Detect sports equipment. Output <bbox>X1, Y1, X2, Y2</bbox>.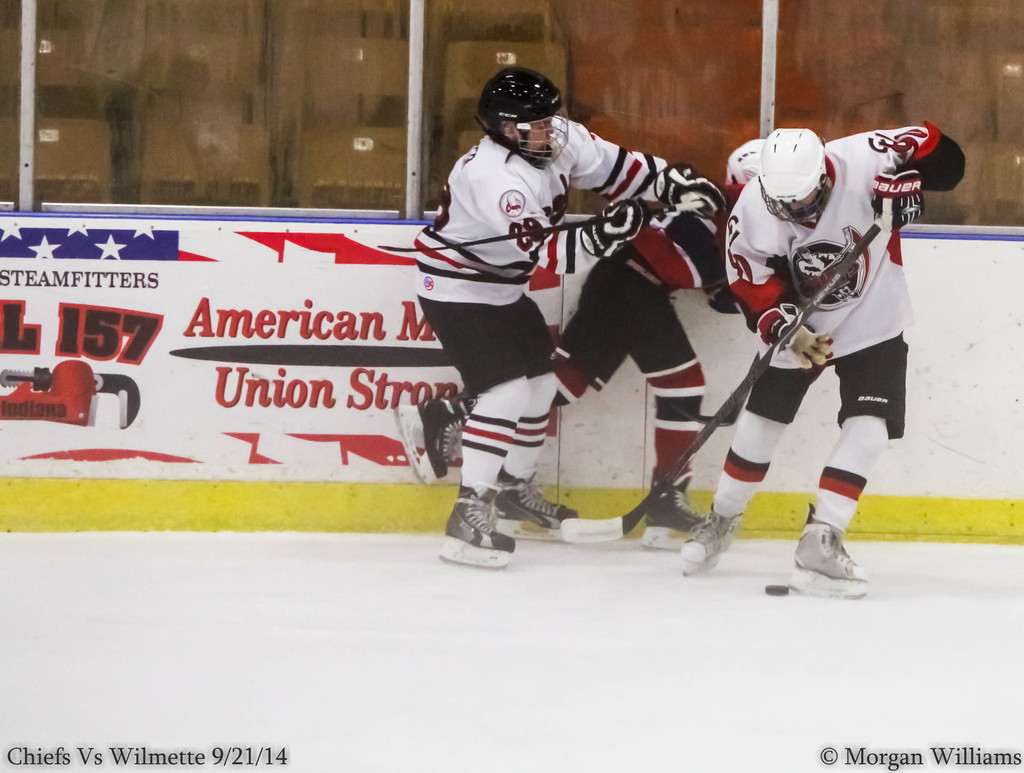
<bbox>478, 63, 566, 163</bbox>.
